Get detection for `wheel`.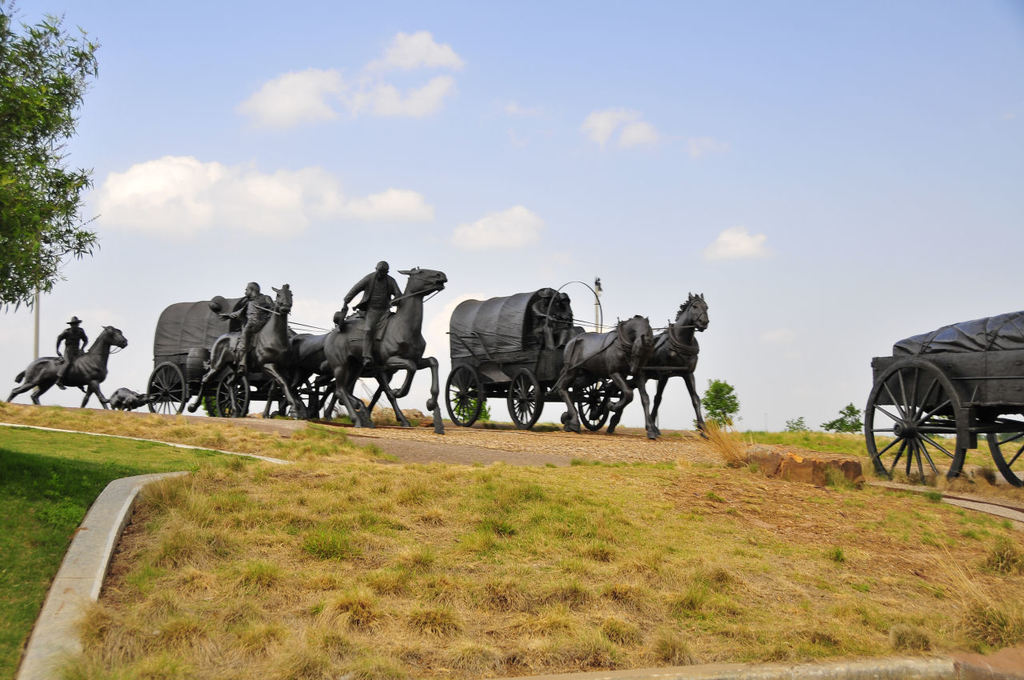
Detection: BBox(210, 365, 249, 418).
